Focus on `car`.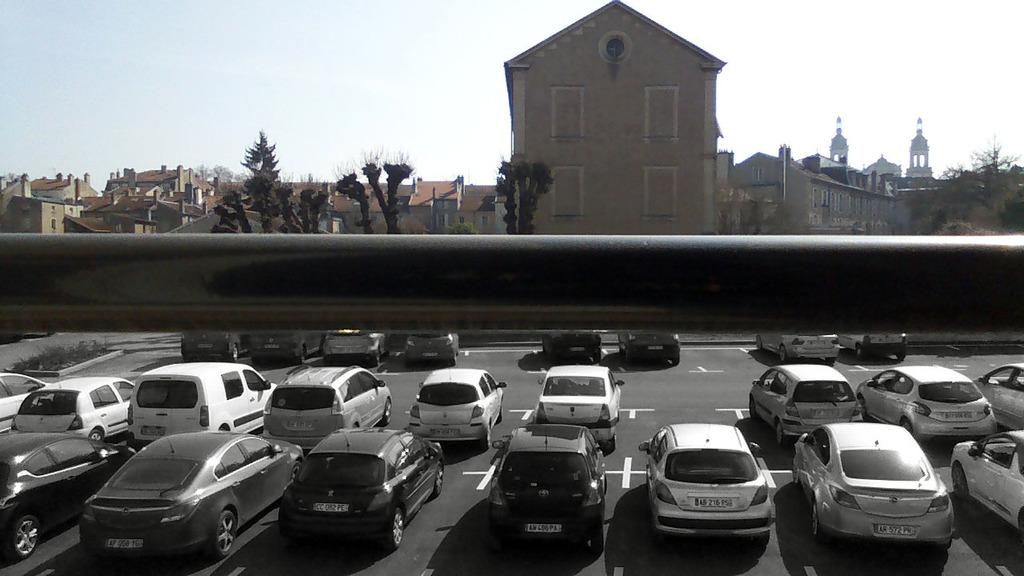
Focused at BBox(0, 410, 140, 558).
